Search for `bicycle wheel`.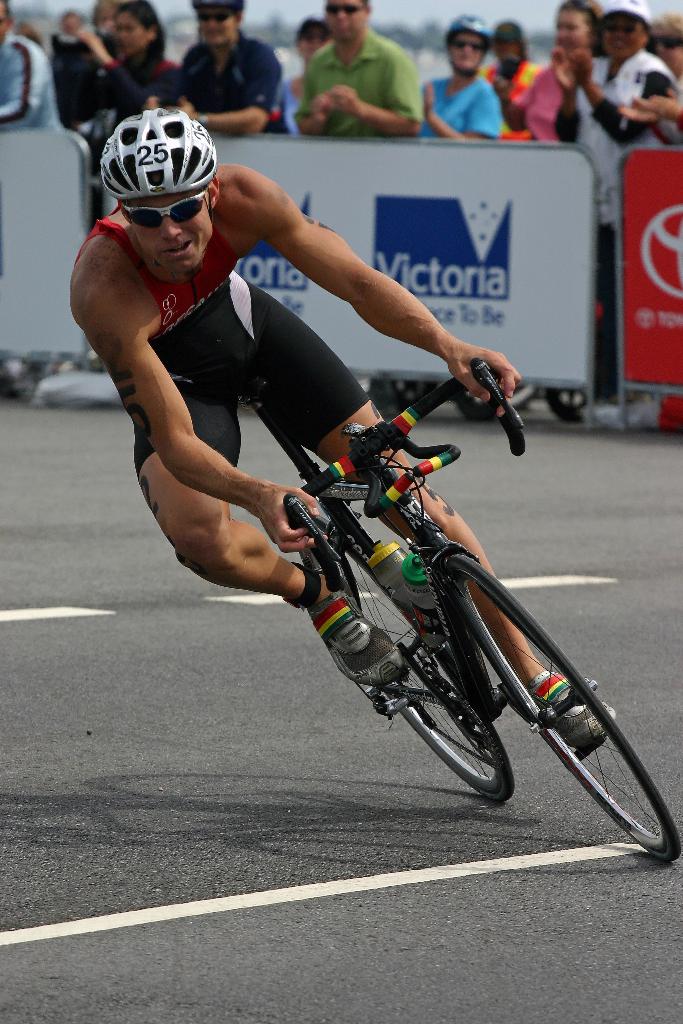
Found at [292, 515, 520, 810].
